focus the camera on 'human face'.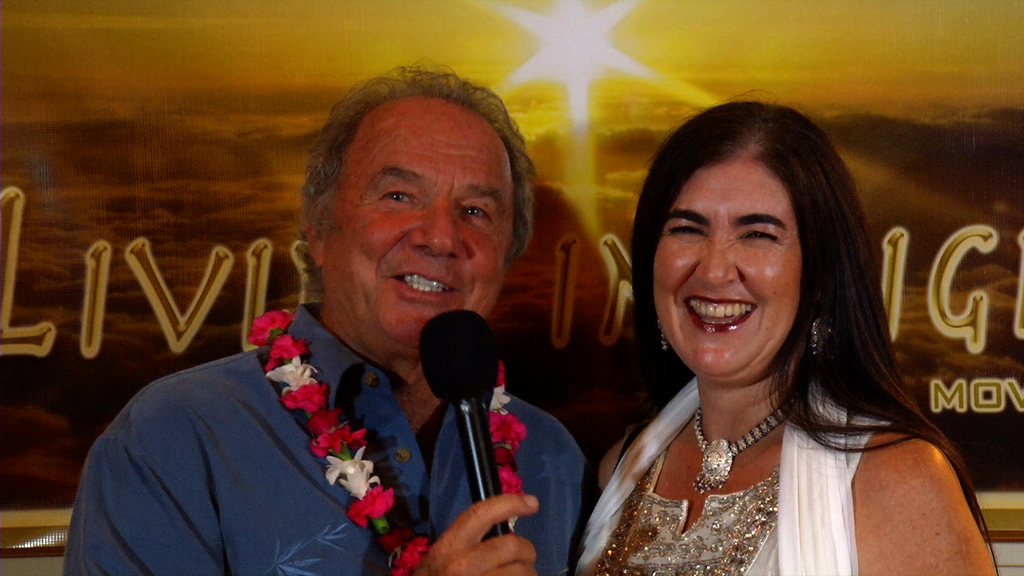
Focus region: bbox(324, 102, 511, 351).
